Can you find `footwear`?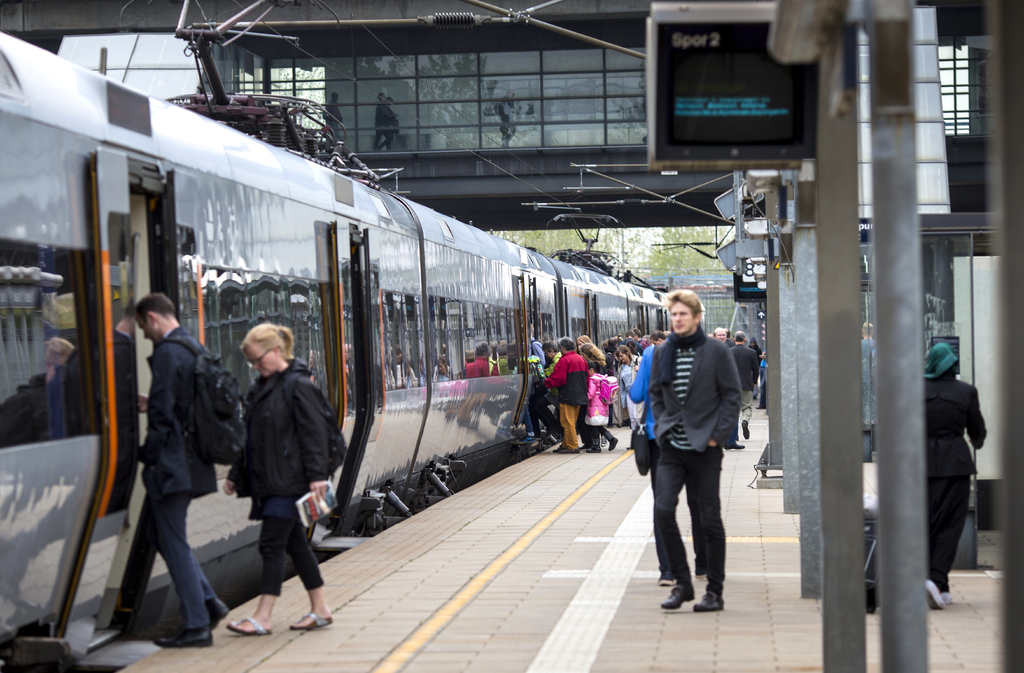
Yes, bounding box: (694, 588, 726, 612).
